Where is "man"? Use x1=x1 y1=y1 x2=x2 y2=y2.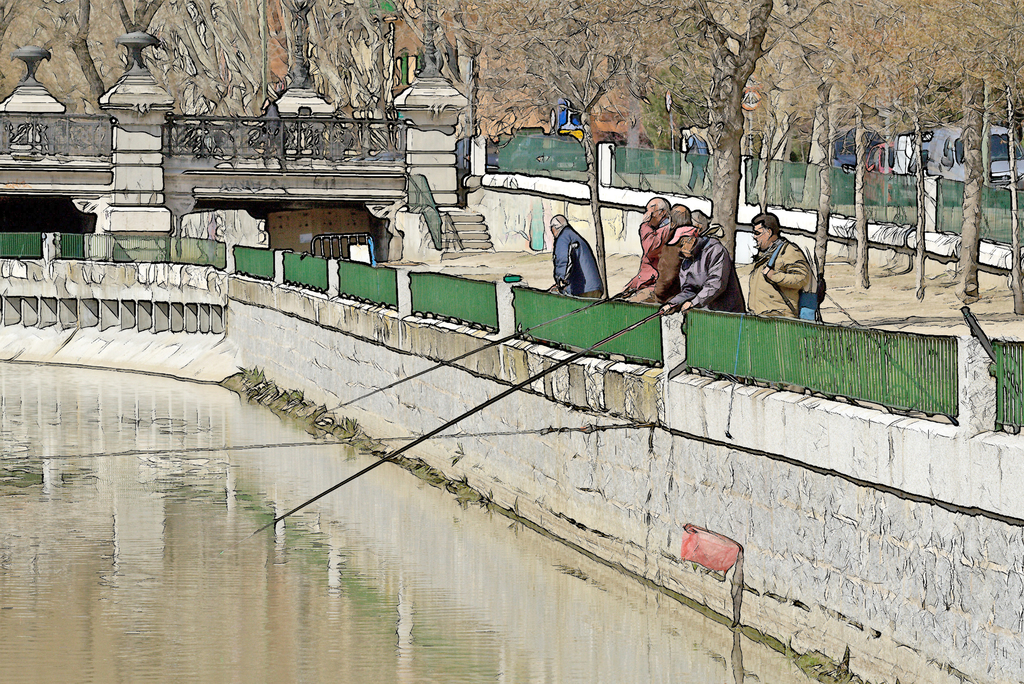
x1=548 y1=211 x2=603 y2=301.
